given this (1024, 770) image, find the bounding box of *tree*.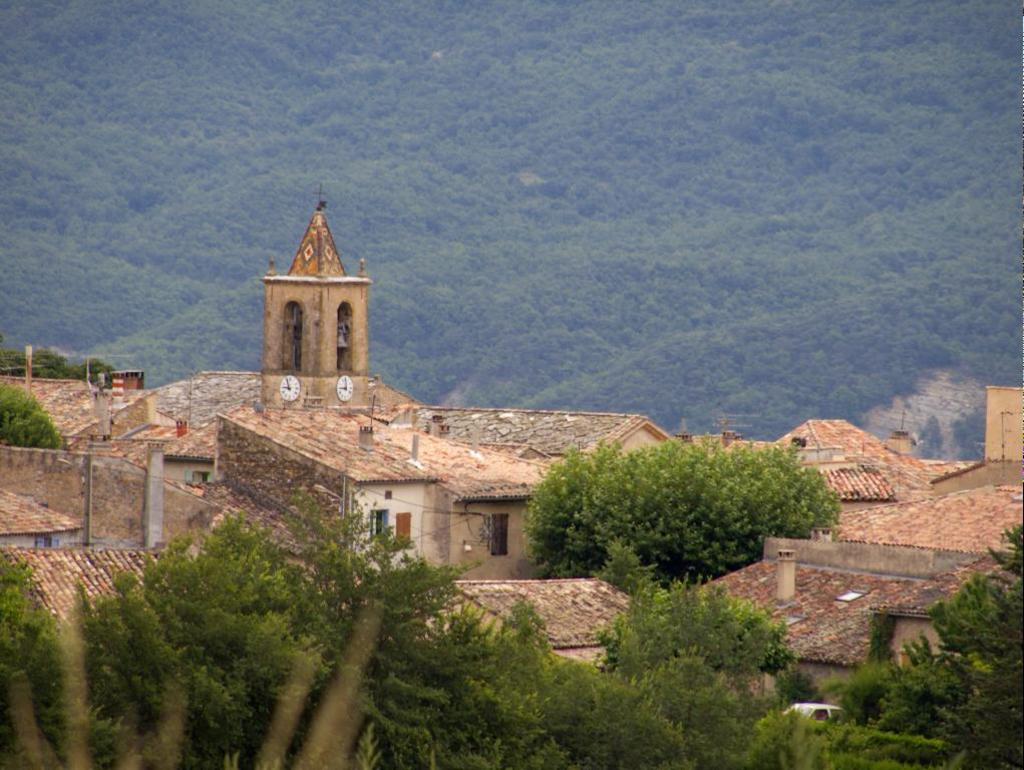
locate(3, 349, 115, 389).
